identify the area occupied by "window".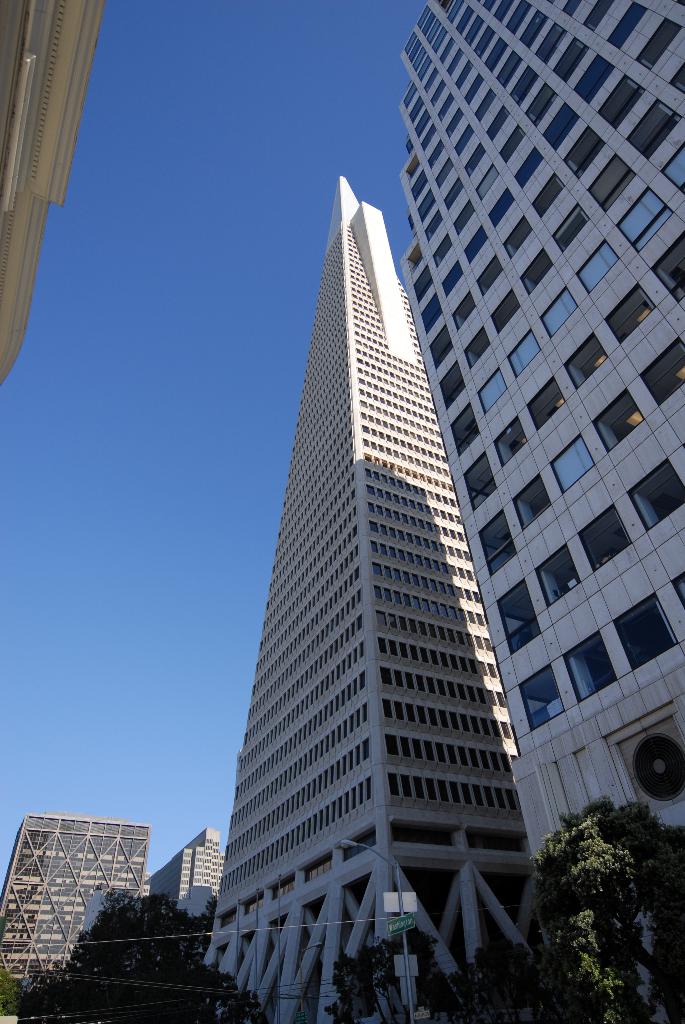
Area: (407, 246, 430, 267).
